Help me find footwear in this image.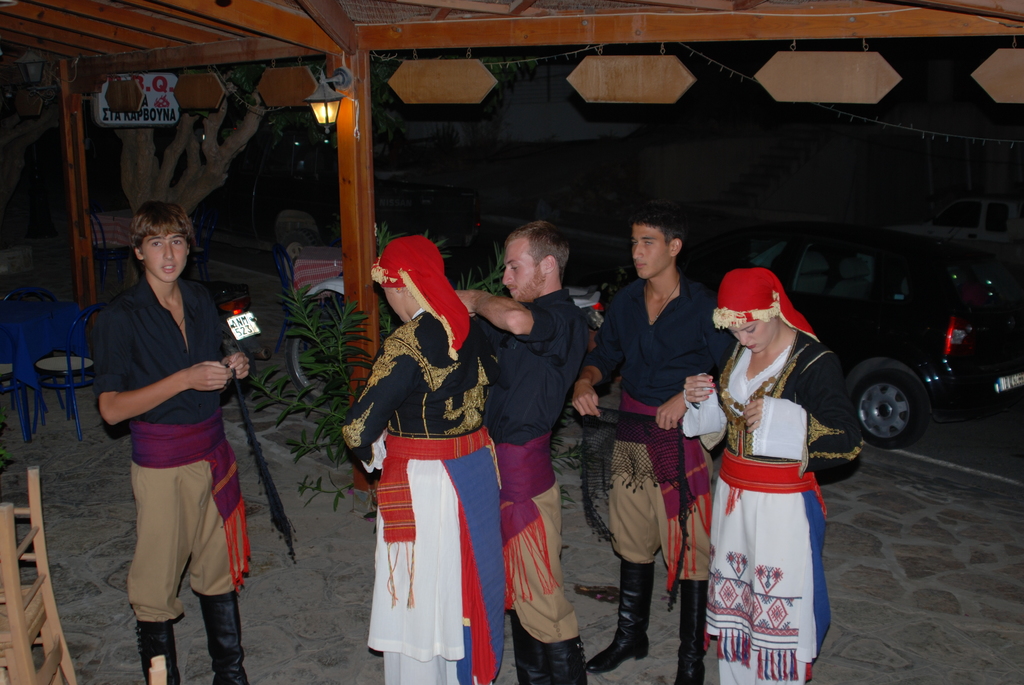
Found it: bbox(140, 614, 189, 684).
